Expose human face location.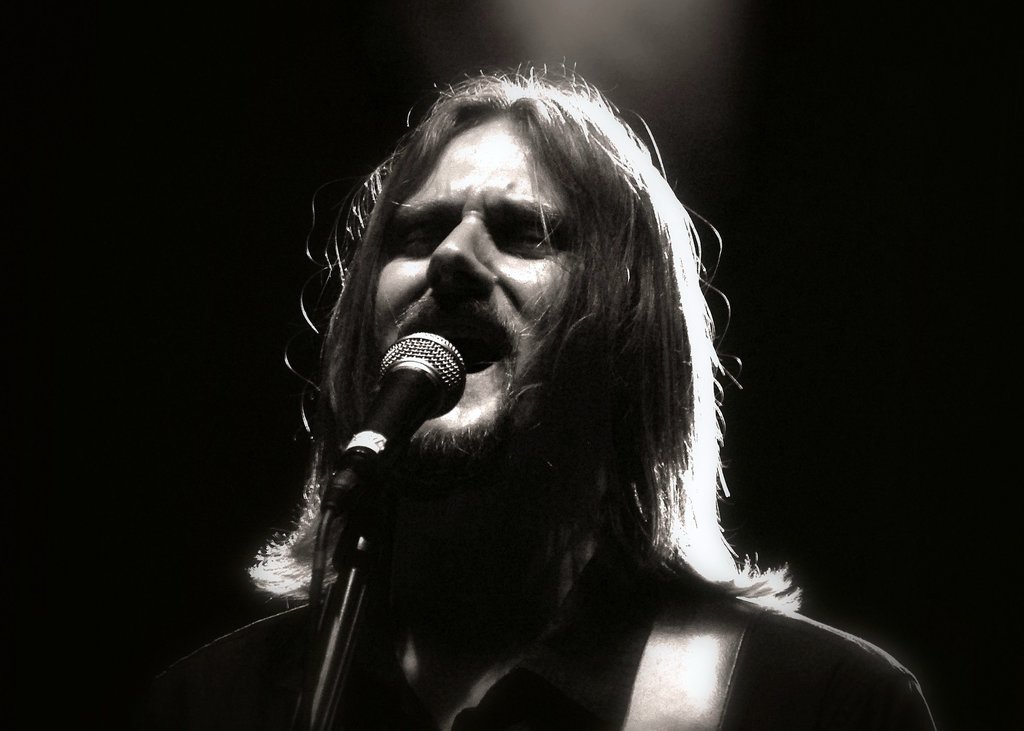
Exposed at BBox(368, 115, 625, 454).
